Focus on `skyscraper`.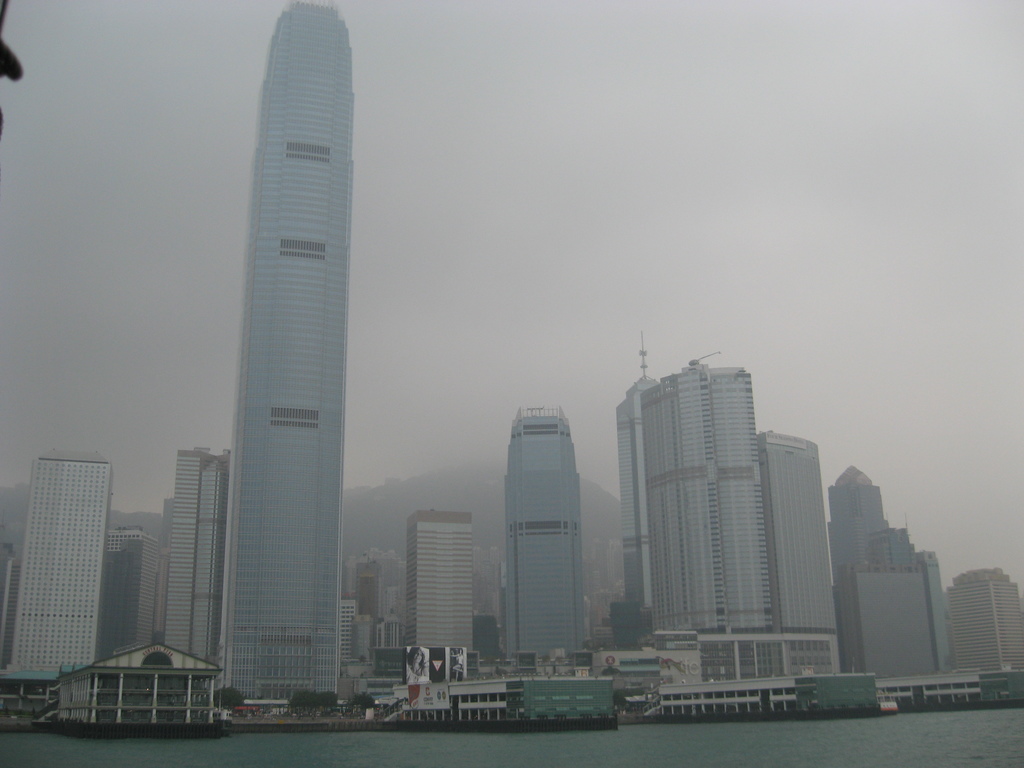
Focused at region(635, 351, 786, 628).
